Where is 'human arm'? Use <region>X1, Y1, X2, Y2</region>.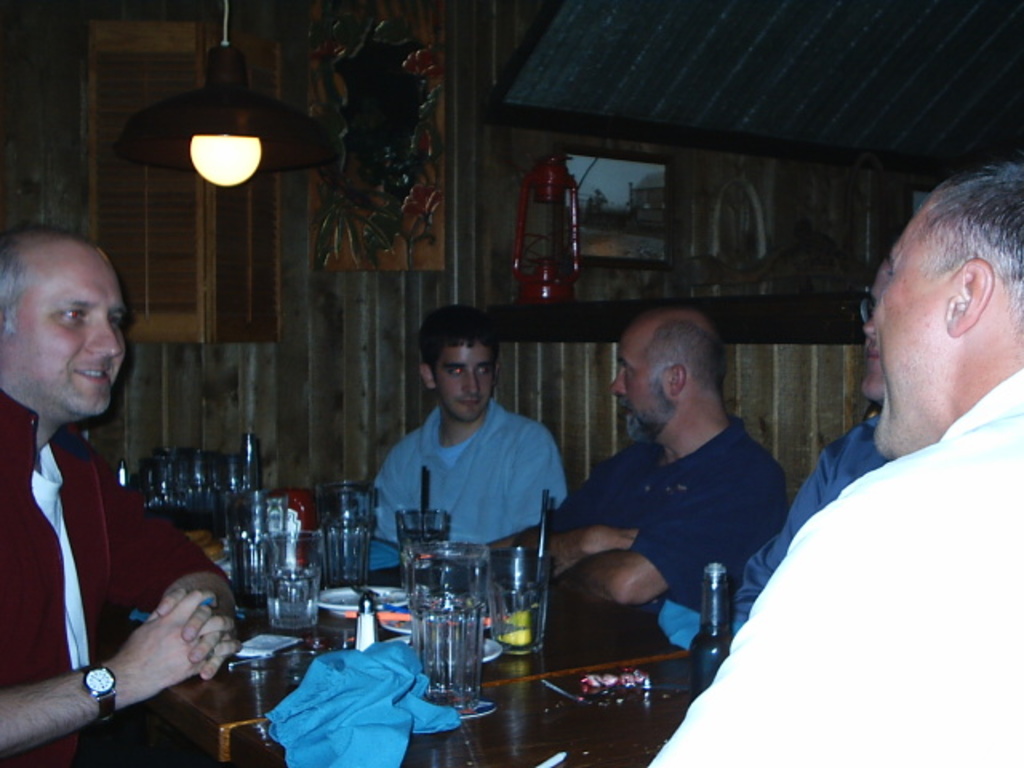
<region>504, 451, 646, 586</region>.
